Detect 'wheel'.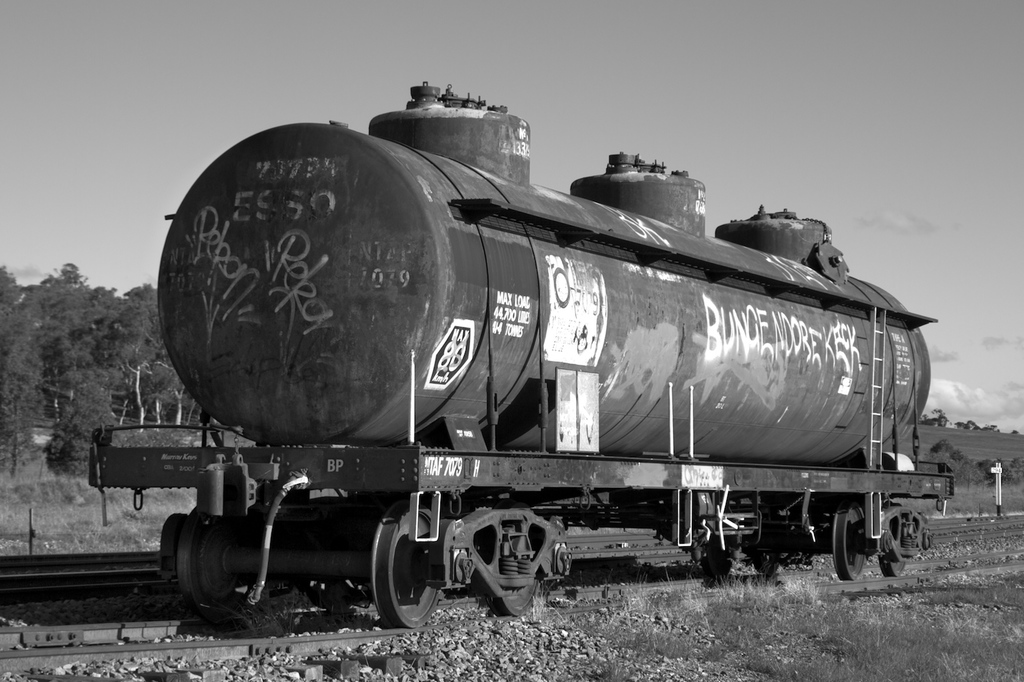
Detected at bbox(167, 509, 232, 613).
